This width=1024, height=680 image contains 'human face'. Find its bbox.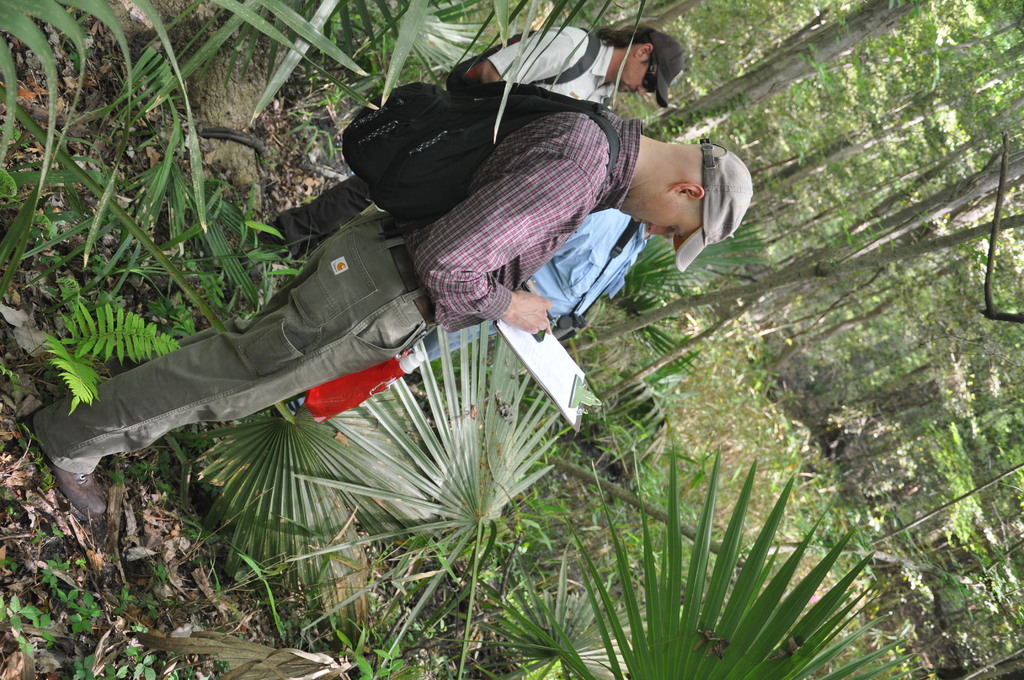
<box>618,58,660,99</box>.
